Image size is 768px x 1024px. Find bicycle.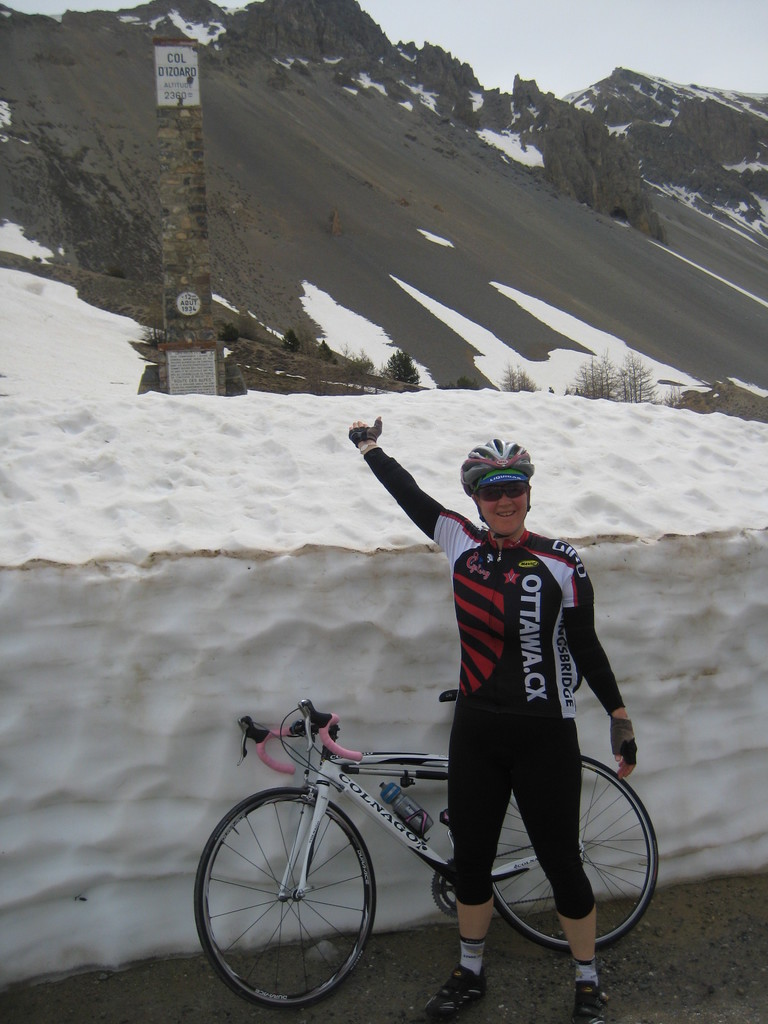
(left=184, top=692, right=659, bottom=1012).
